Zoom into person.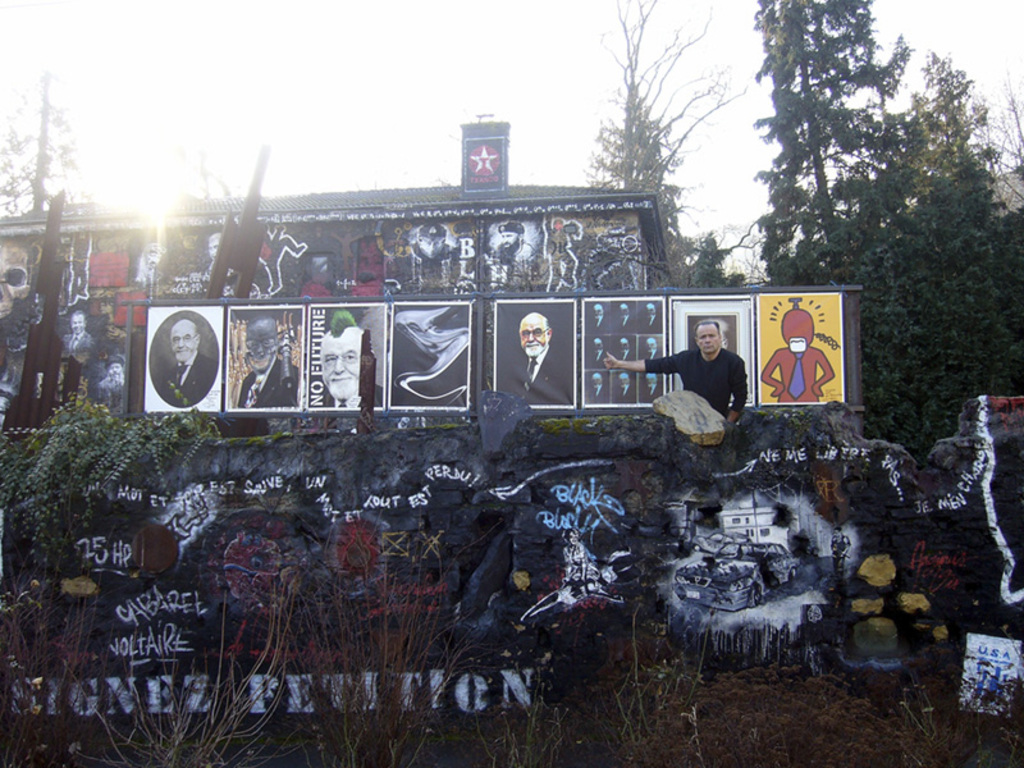
Zoom target: {"x1": 643, "y1": 372, "x2": 662, "y2": 403}.
